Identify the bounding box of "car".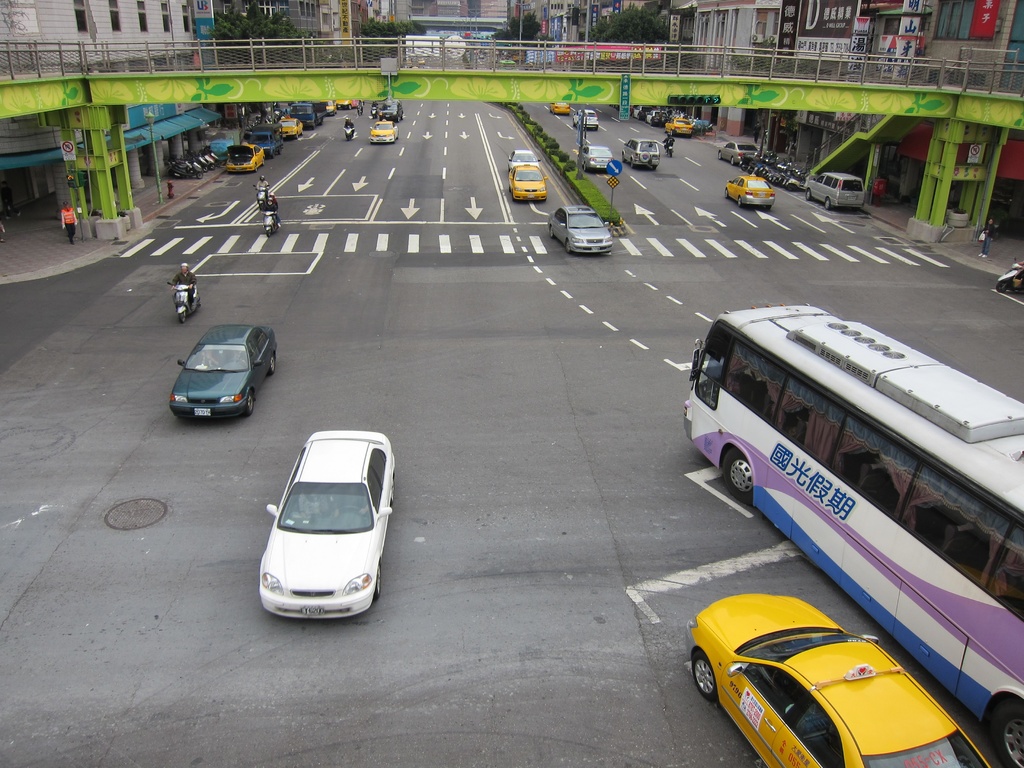
(546,205,611,255).
